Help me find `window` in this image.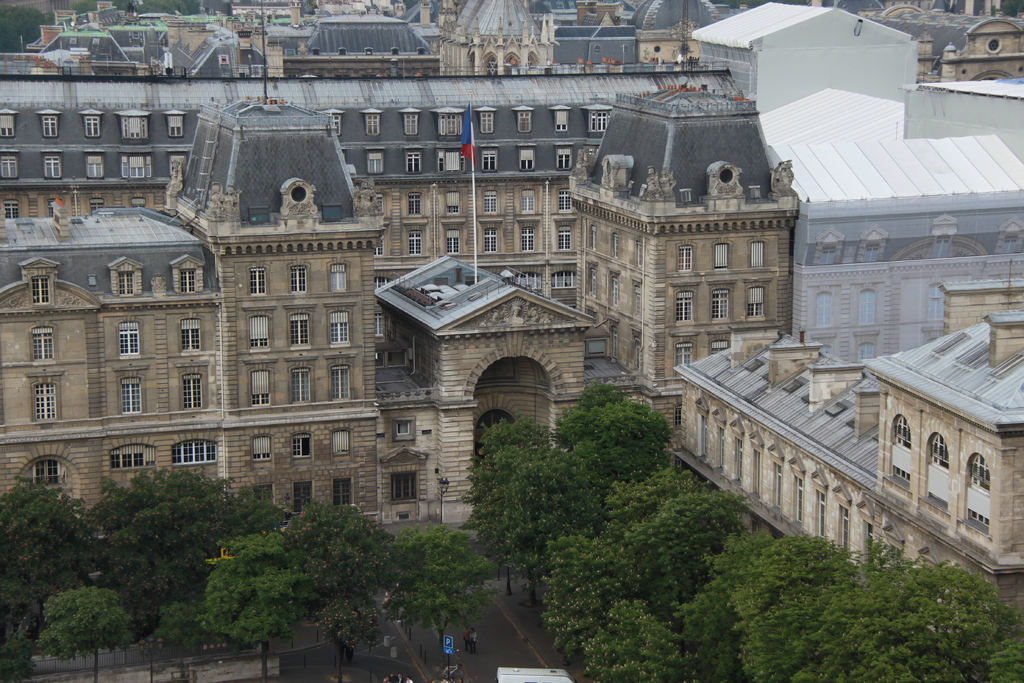
Found it: [374, 236, 385, 255].
